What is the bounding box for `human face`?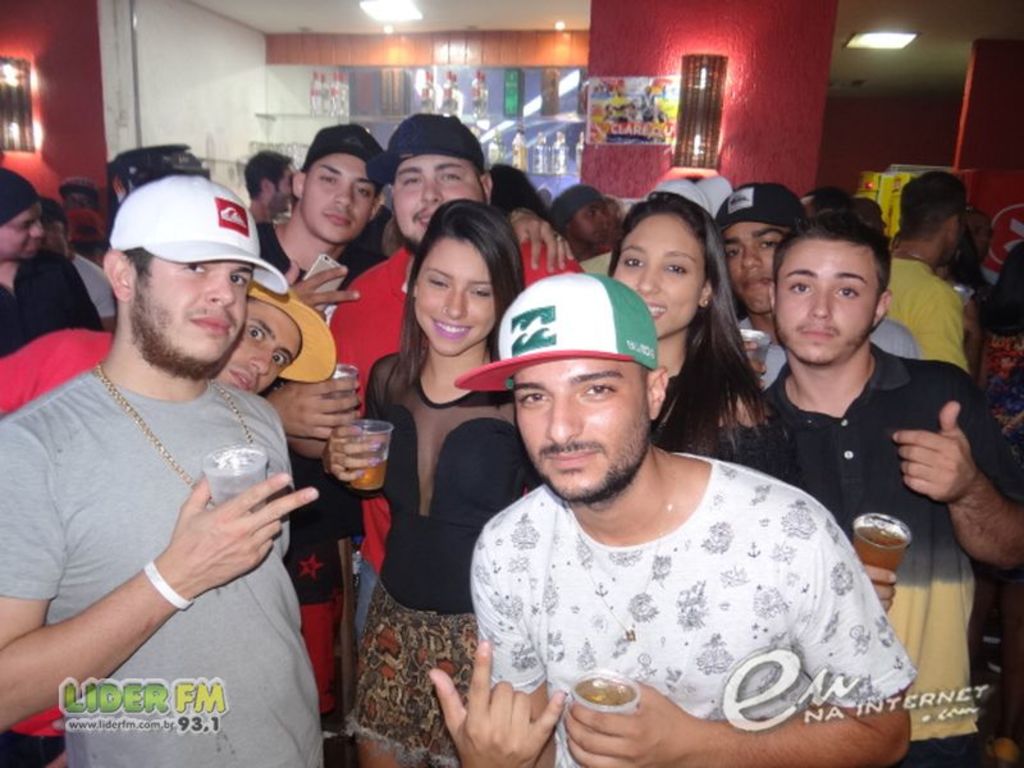
{"left": 721, "top": 223, "right": 785, "bottom": 312}.
